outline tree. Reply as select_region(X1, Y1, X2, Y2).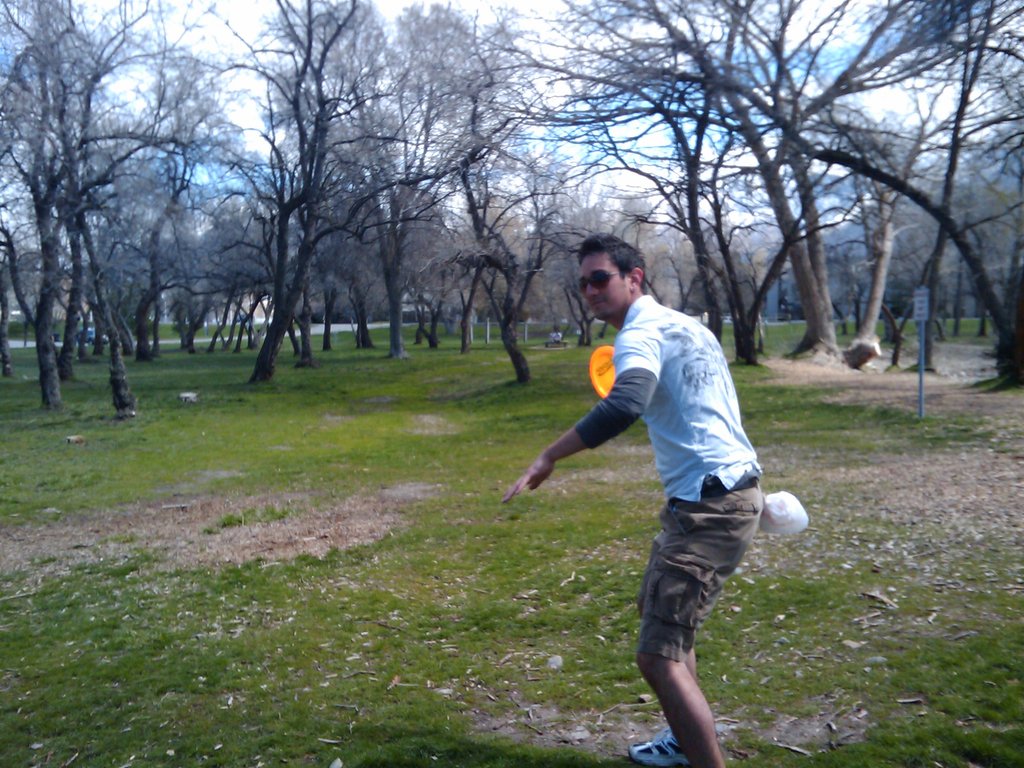
select_region(0, 0, 180, 420).
